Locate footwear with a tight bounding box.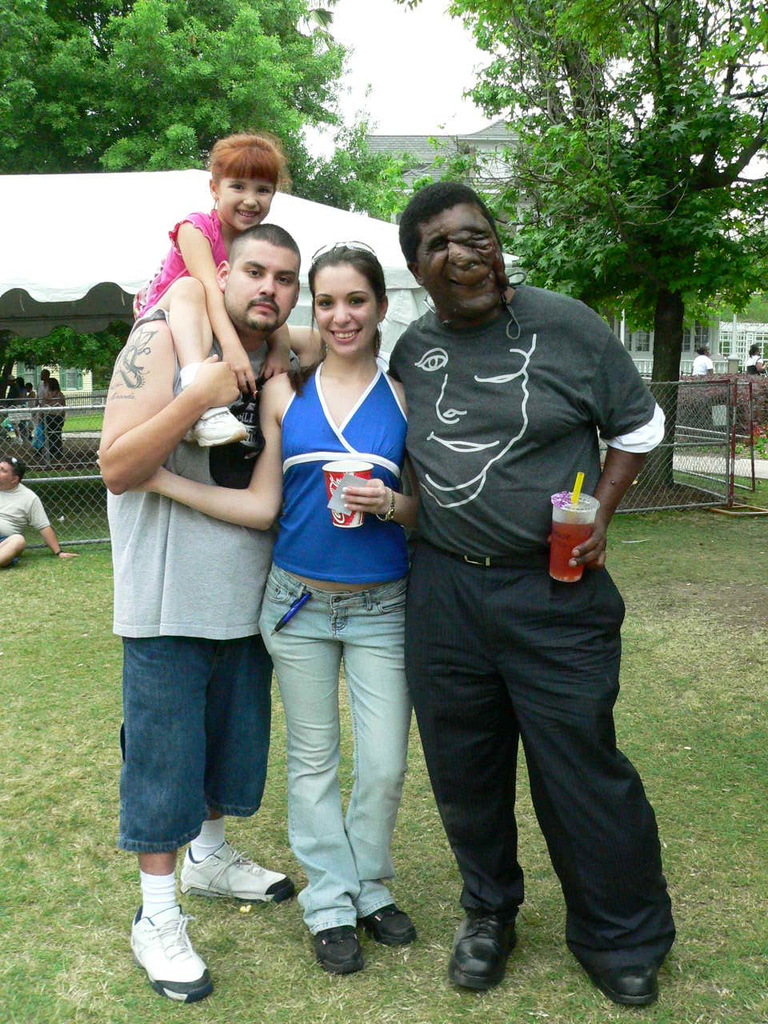
(594, 968, 661, 1010).
